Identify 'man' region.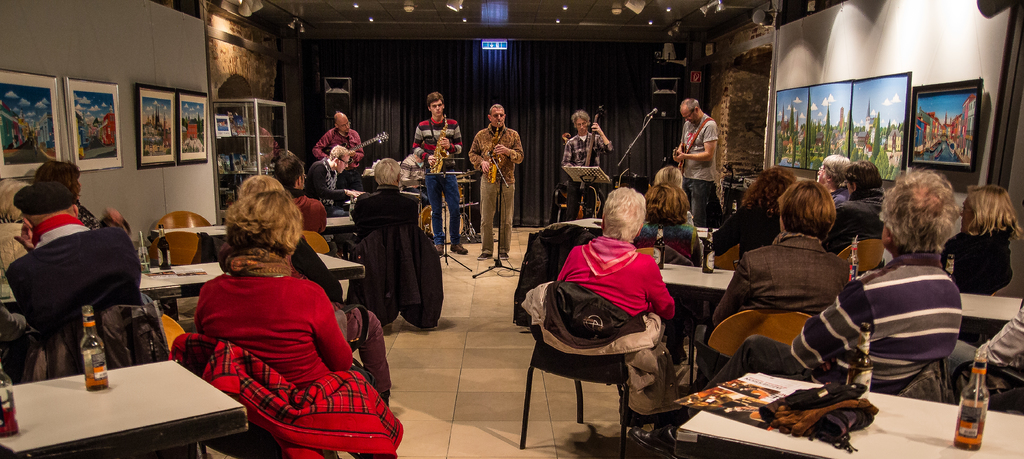
Region: {"x1": 307, "y1": 143, "x2": 353, "y2": 211}.
